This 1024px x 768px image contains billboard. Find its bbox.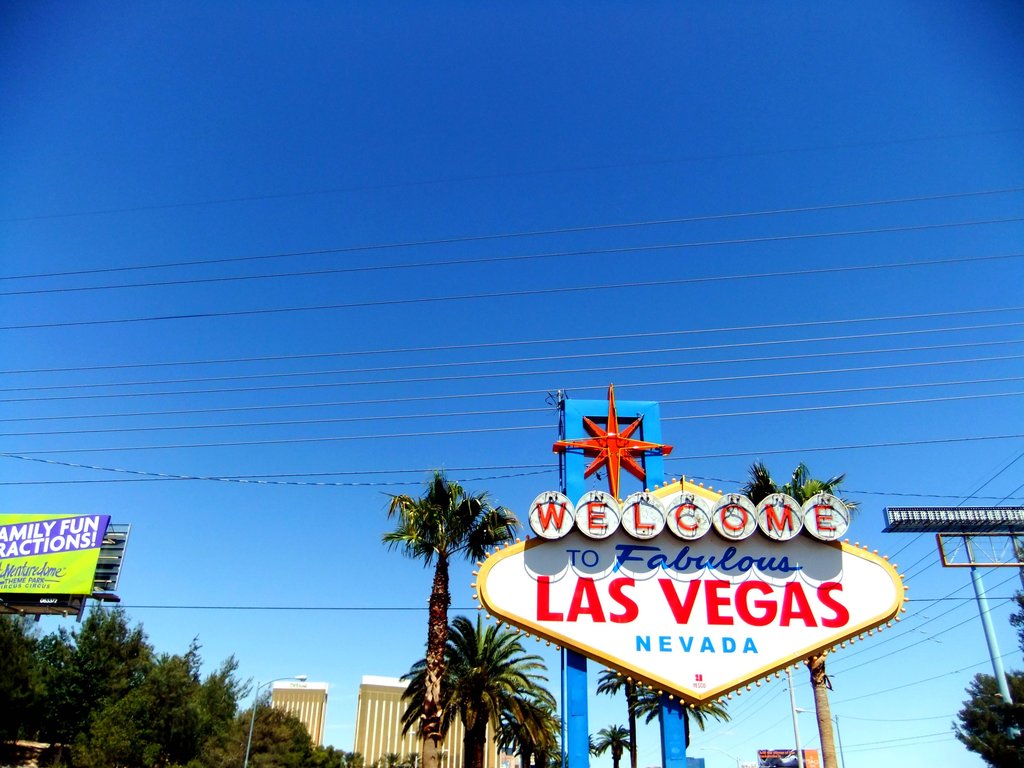
locate(481, 474, 902, 721).
